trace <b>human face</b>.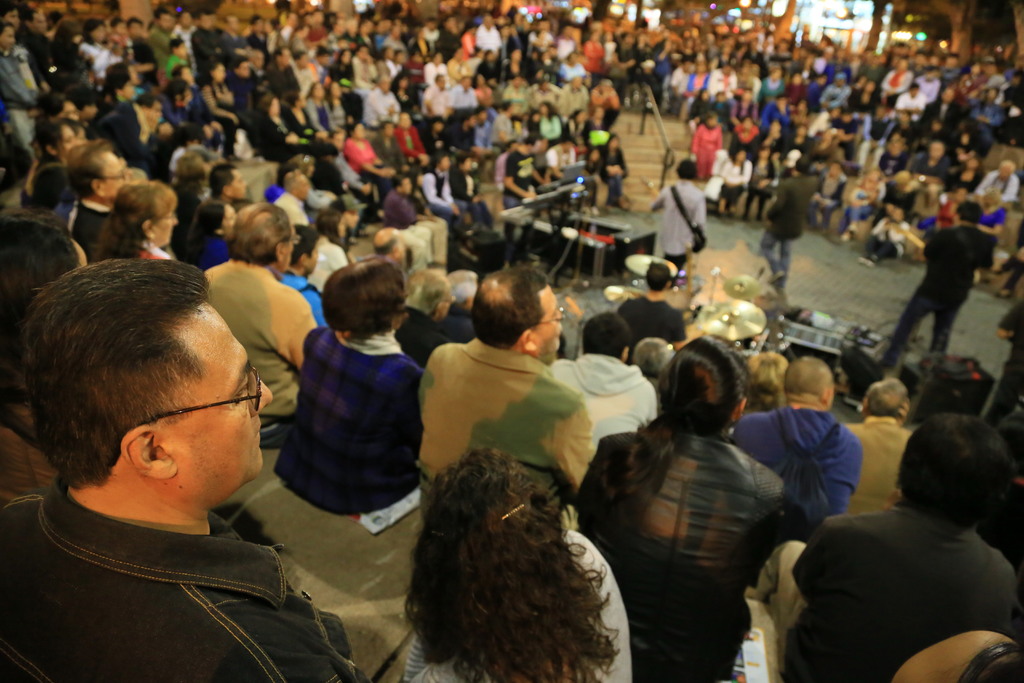
Traced to {"left": 387, "top": 124, "right": 391, "bottom": 133}.
